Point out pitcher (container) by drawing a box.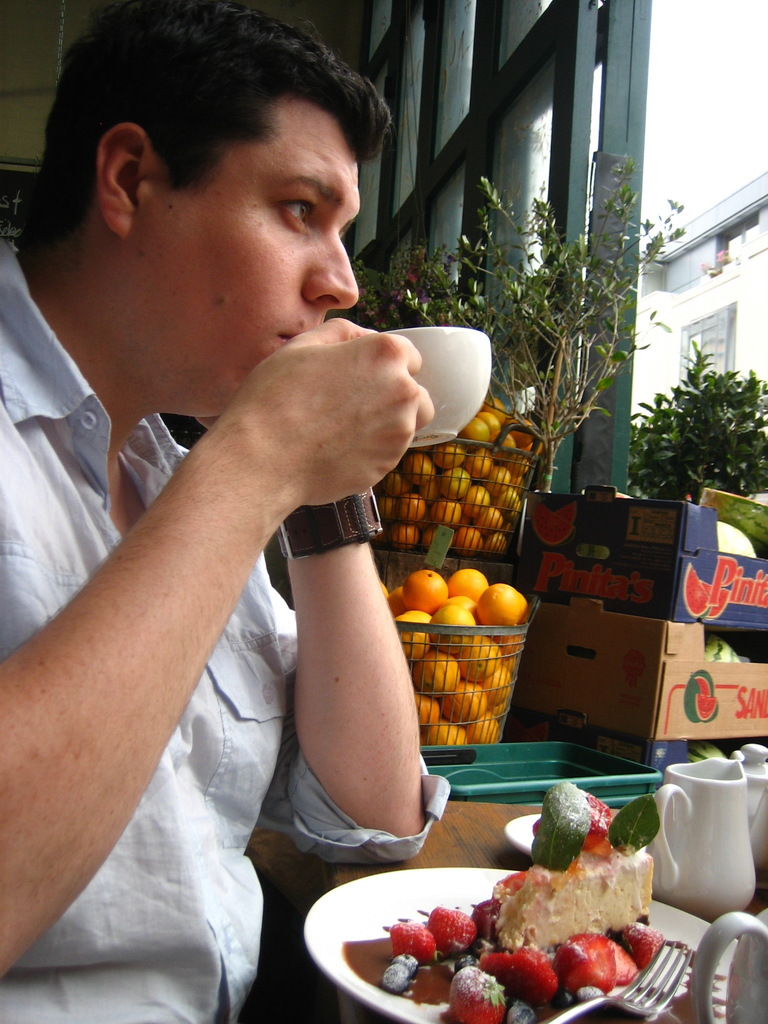
{"left": 646, "top": 758, "right": 756, "bottom": 926}.
